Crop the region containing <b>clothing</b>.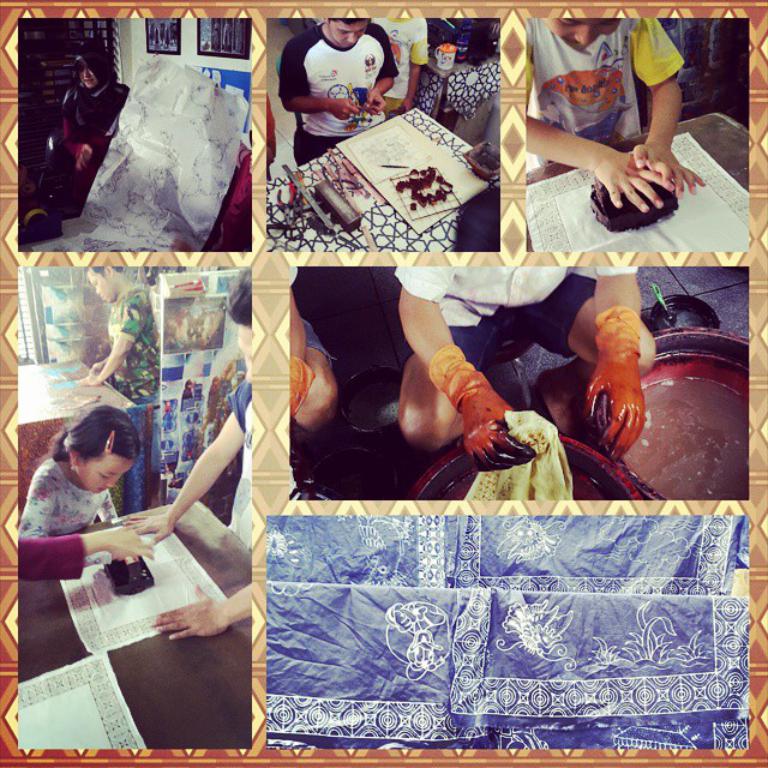
Crop region: <box>392,265,643,372</box>.
